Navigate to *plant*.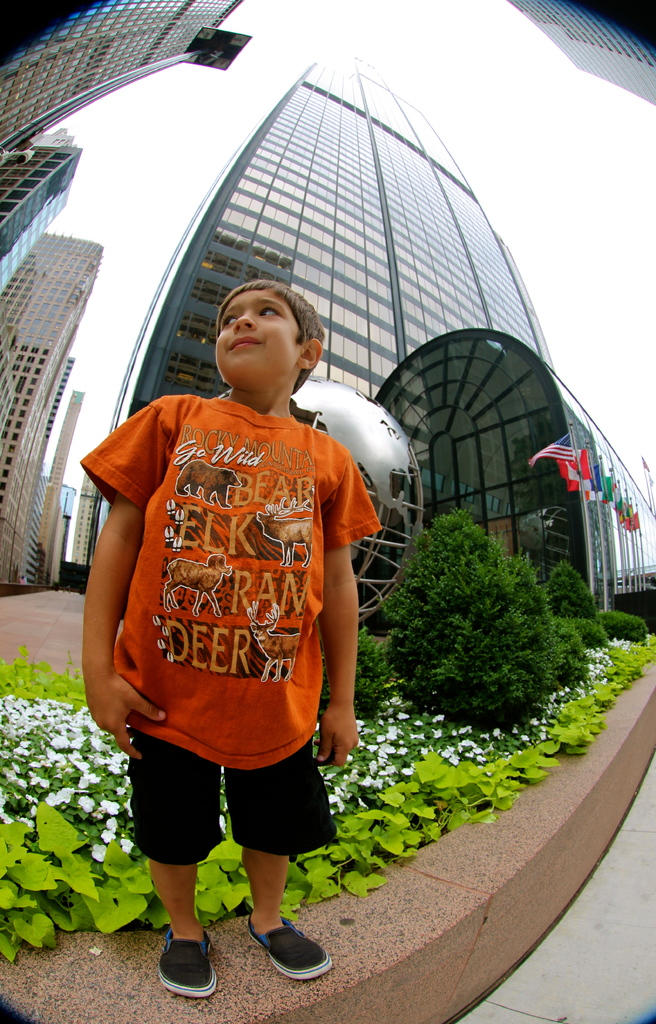
Navigation target: 357 620 394 717.
